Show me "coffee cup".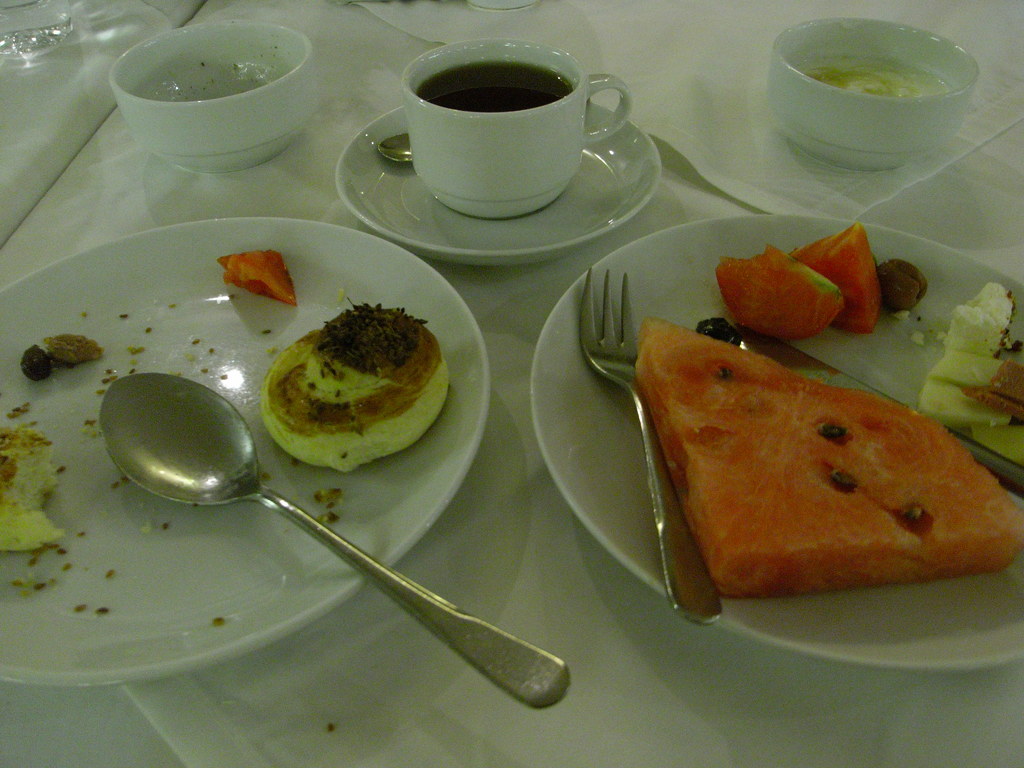
"coffee cup" is here: x1=404, y1=35, x2=634, y2=221.
